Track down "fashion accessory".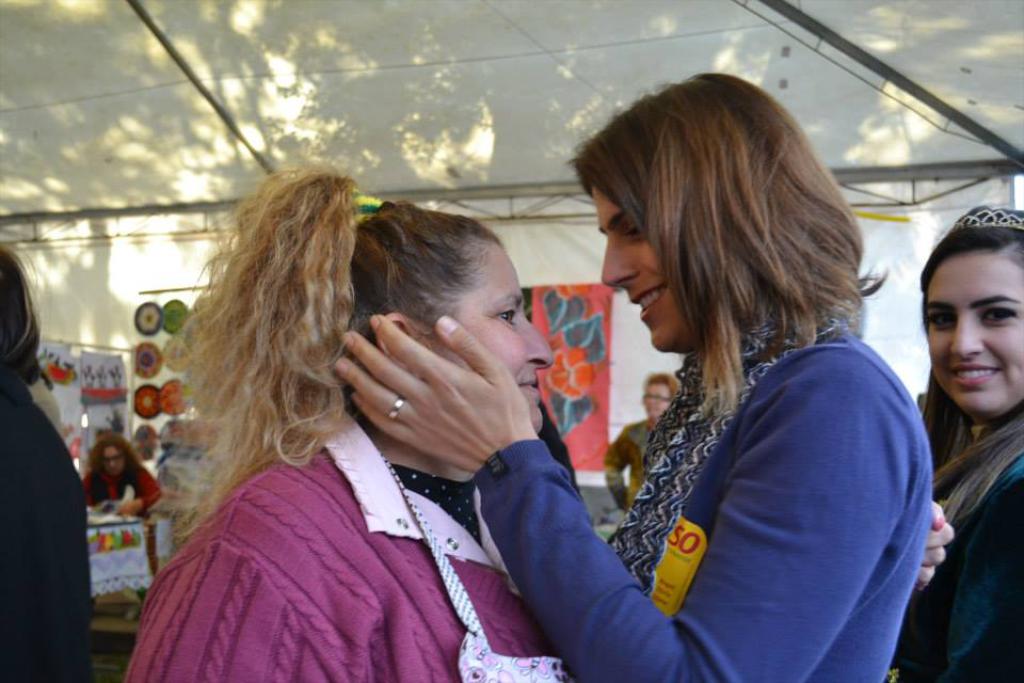
Tracked to {"x1": 604, "y1": 309, "x2": 846, "y2": 597}.
